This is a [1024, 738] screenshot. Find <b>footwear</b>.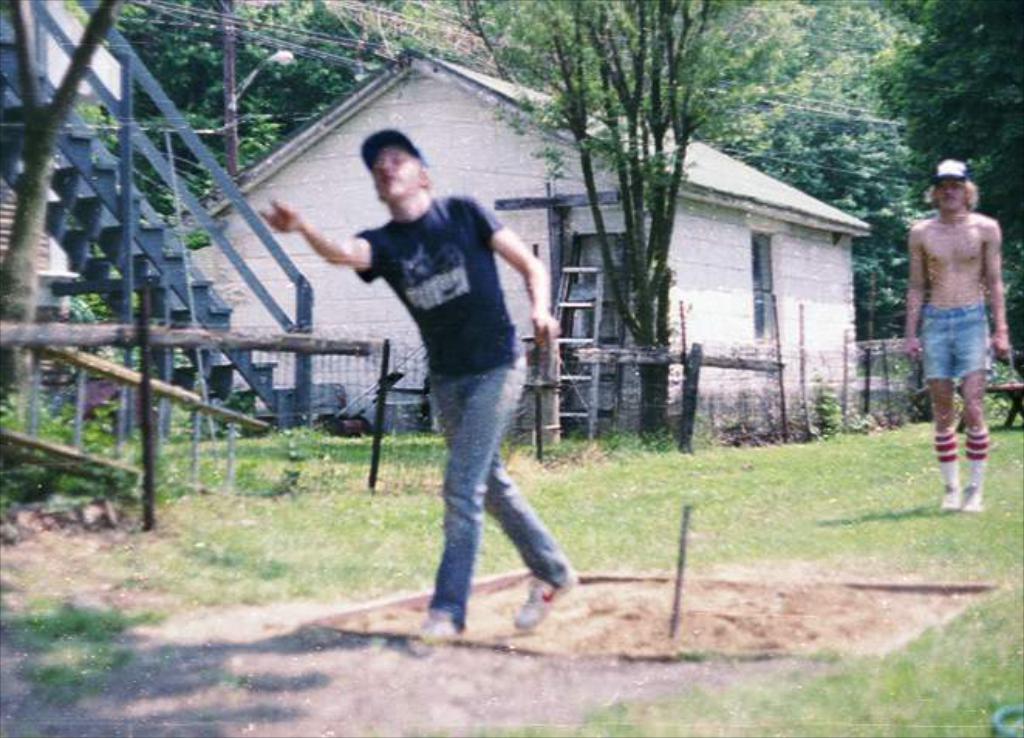
Bounding box: 515,569,580,627.
